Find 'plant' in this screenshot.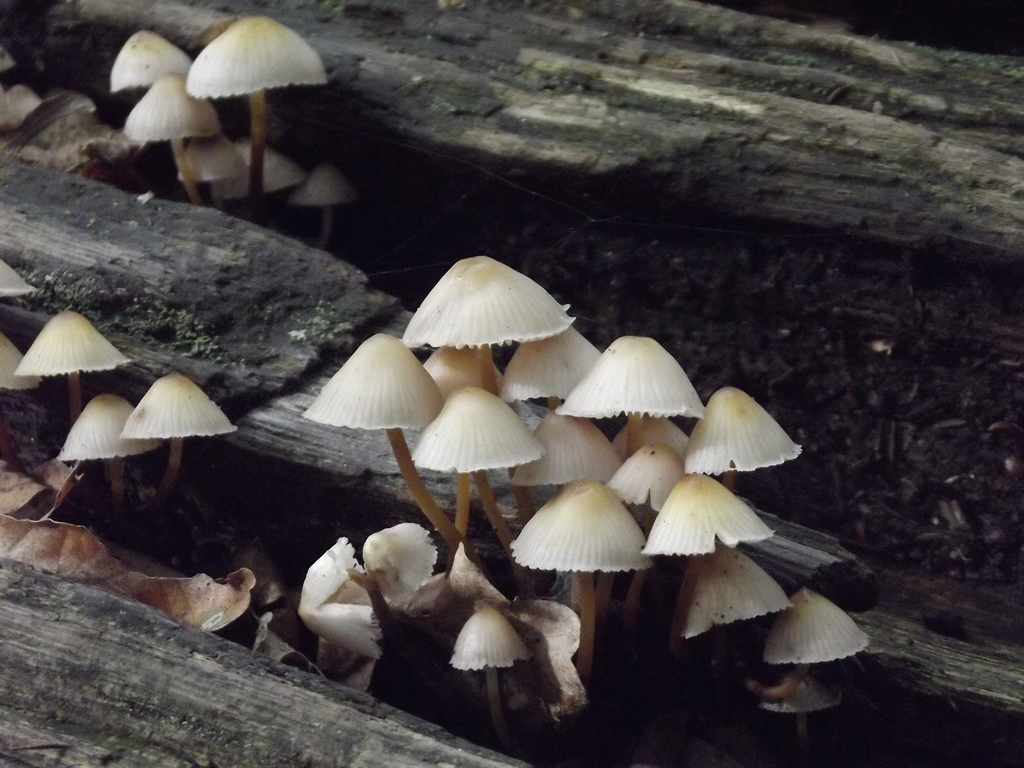
The bounding box for 'plant' is (113, 69, 235, 209).
